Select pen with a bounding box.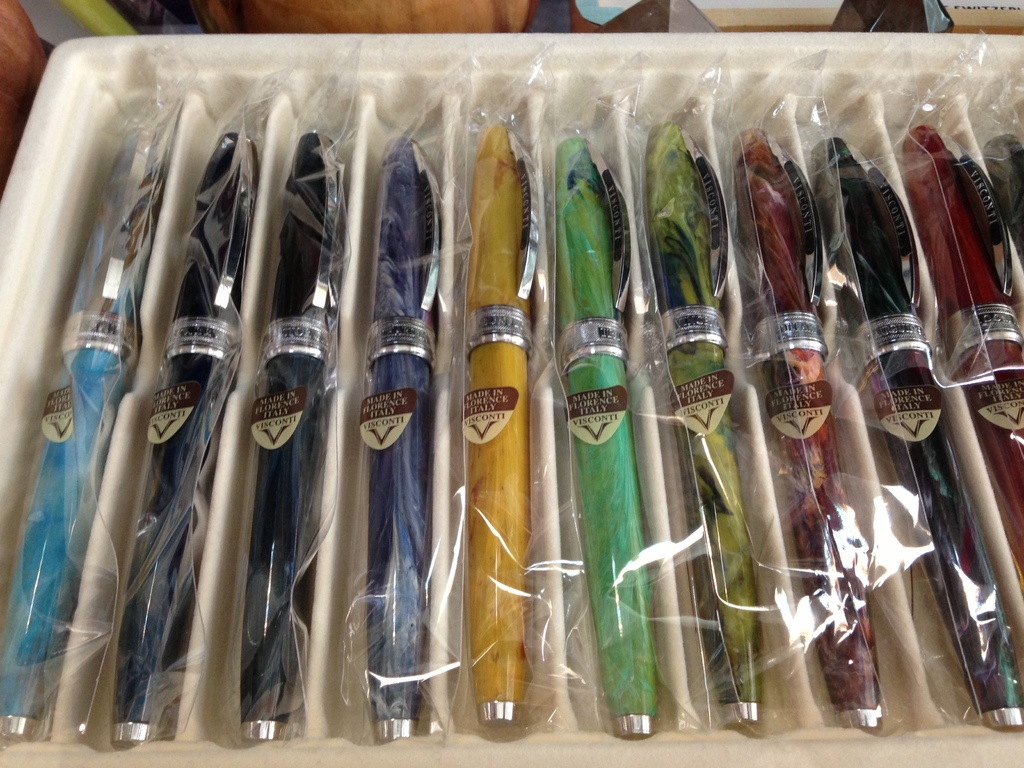
[890, 125, 1023, 584].
